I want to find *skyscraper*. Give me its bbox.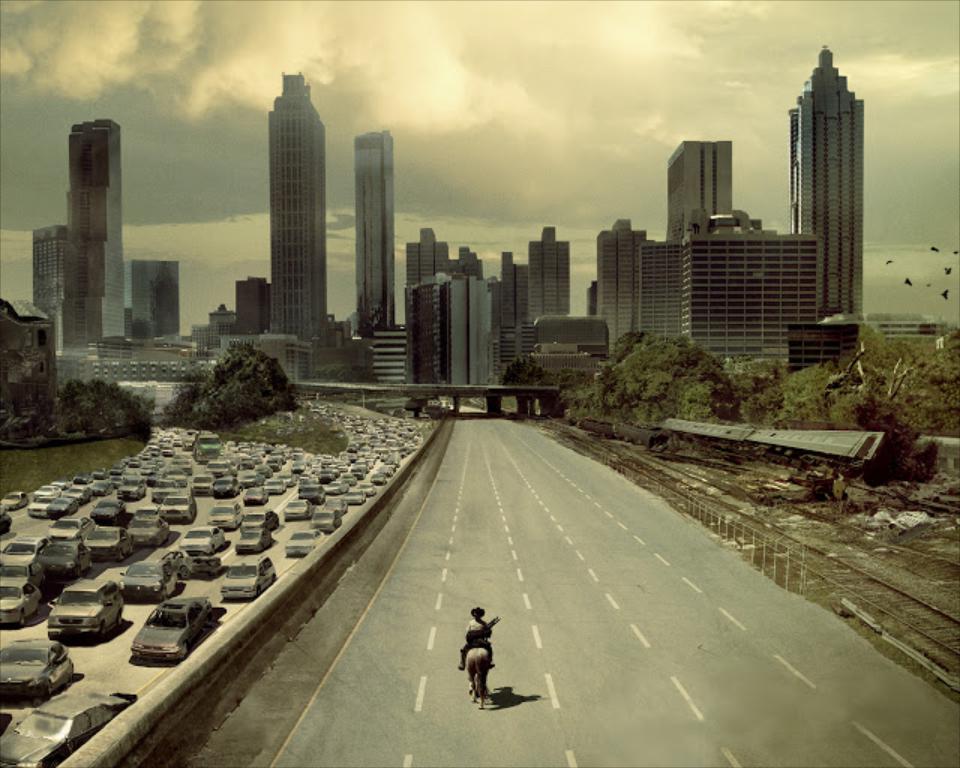
61/117/119/348.
